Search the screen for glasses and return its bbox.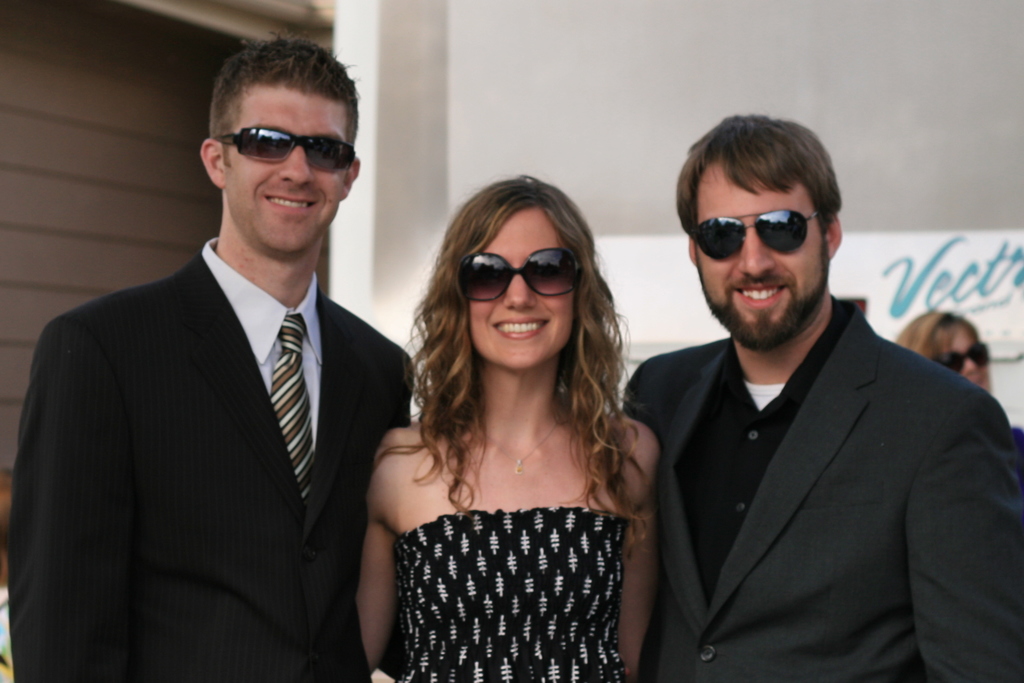
Found: 214, 120, 359, 173.
